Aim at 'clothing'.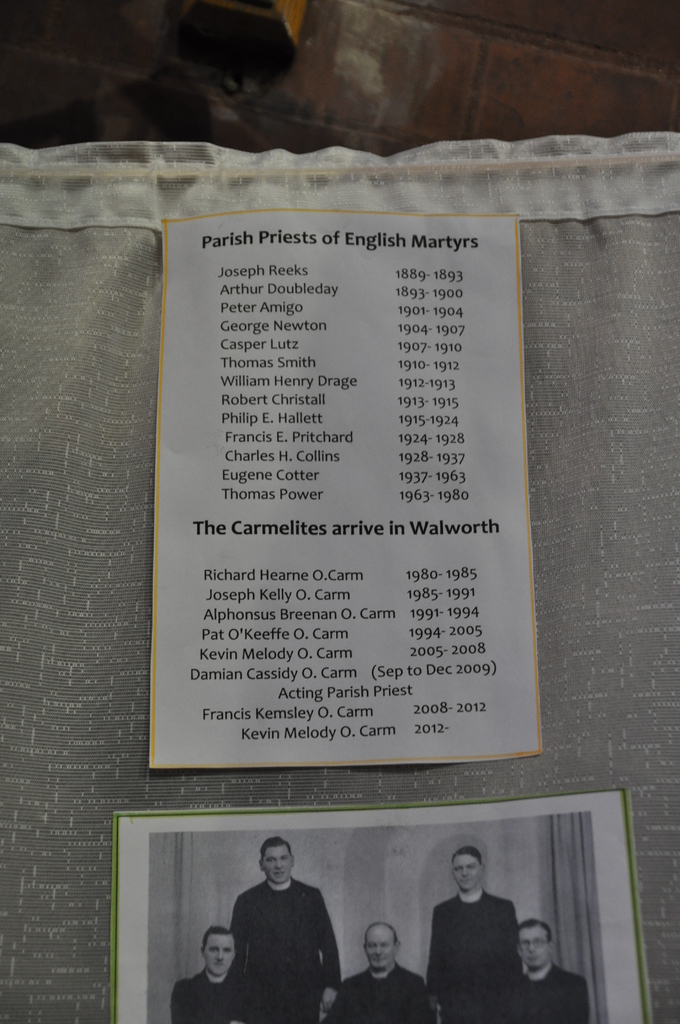
Aimed at rect(220, 876, 353, 1011).
